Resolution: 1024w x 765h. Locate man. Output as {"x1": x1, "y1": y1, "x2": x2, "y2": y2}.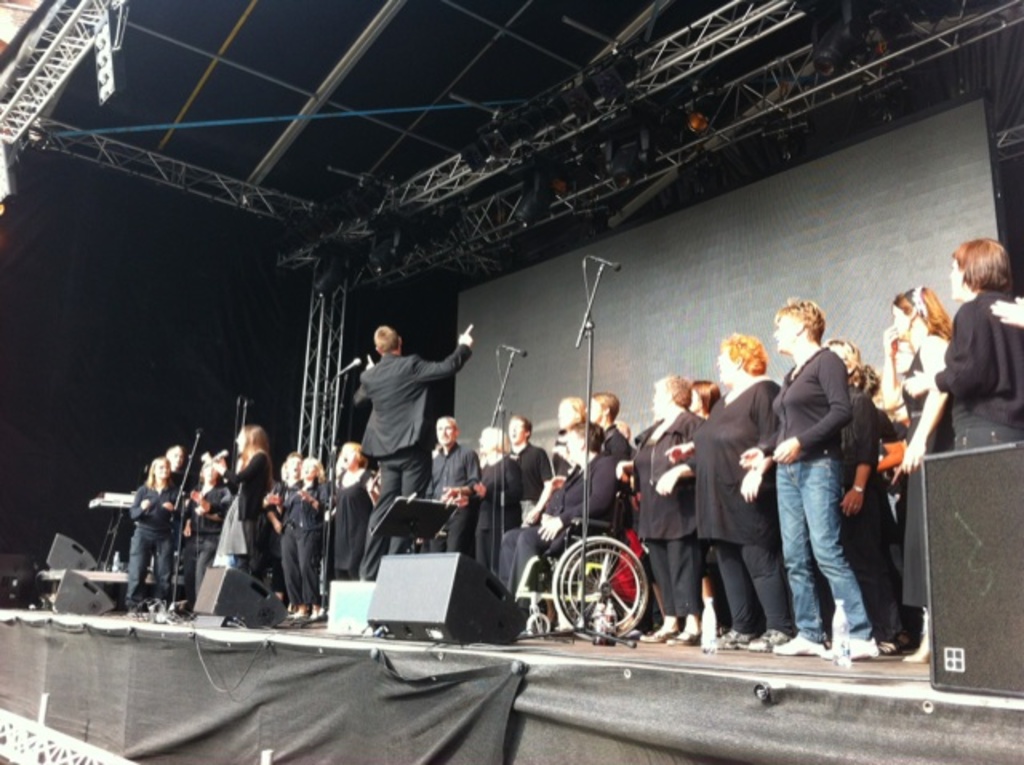
{"x1": 270, "y1": 453, "x2": 314, "y2": 610}.
